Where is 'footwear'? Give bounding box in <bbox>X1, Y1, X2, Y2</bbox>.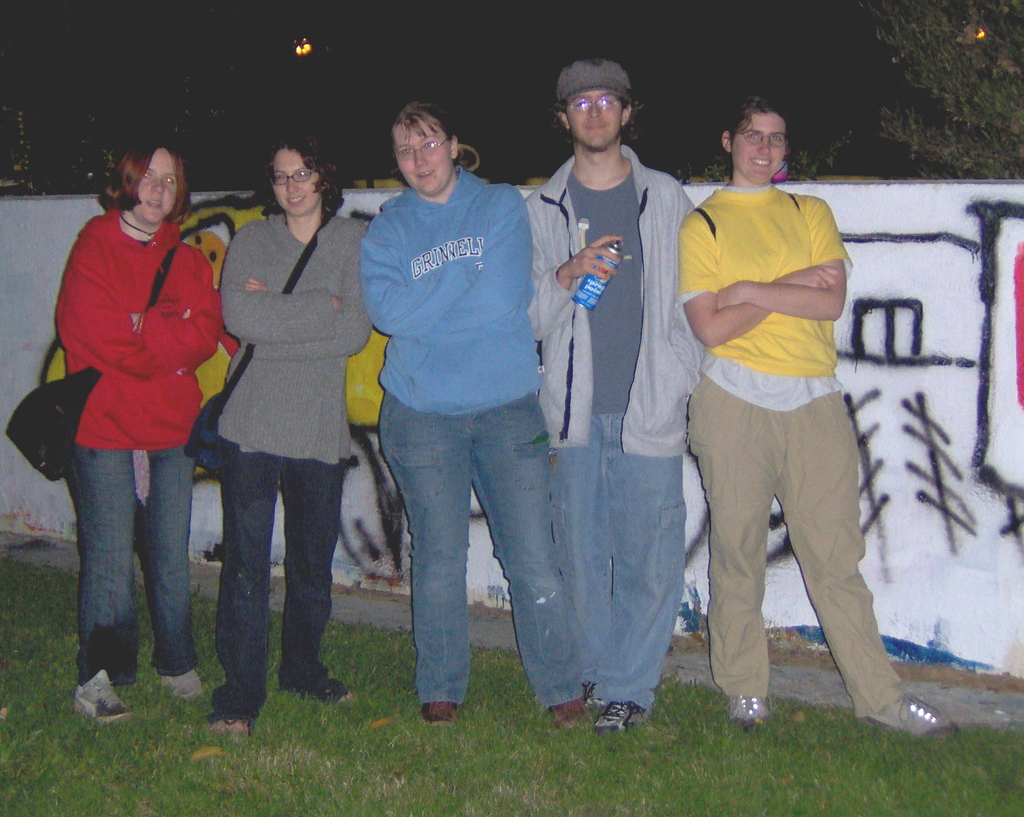
<bbox>863, 680, 944, 748</bbox>.
